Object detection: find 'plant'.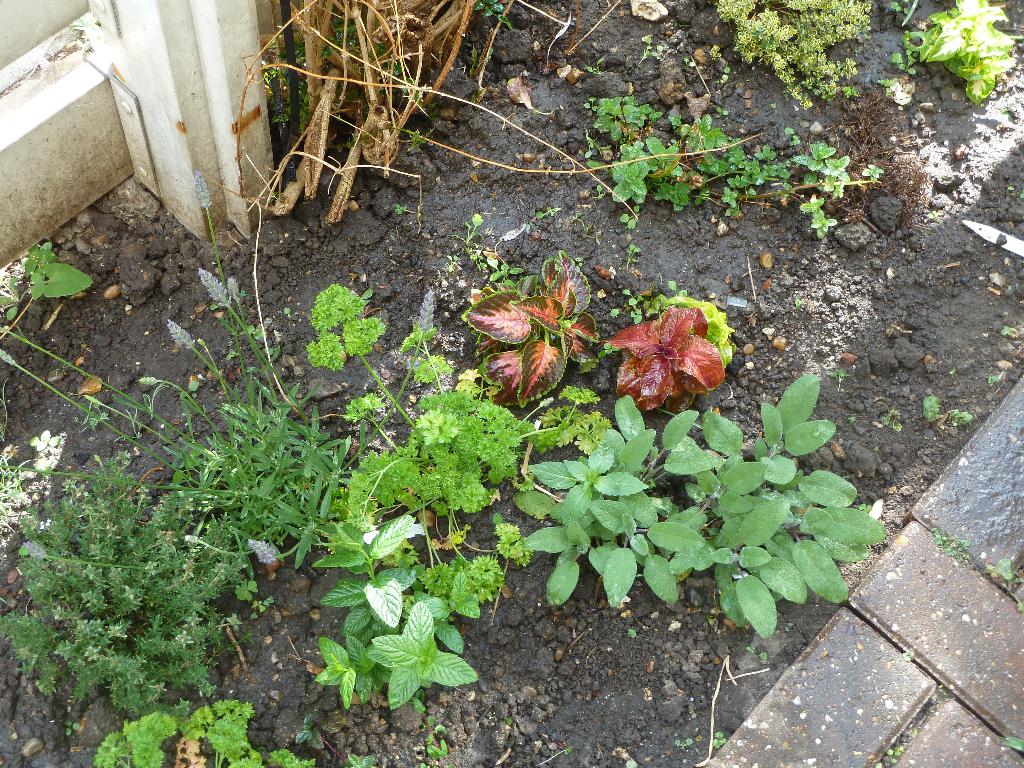
<box>915,394,969,420</box>.
